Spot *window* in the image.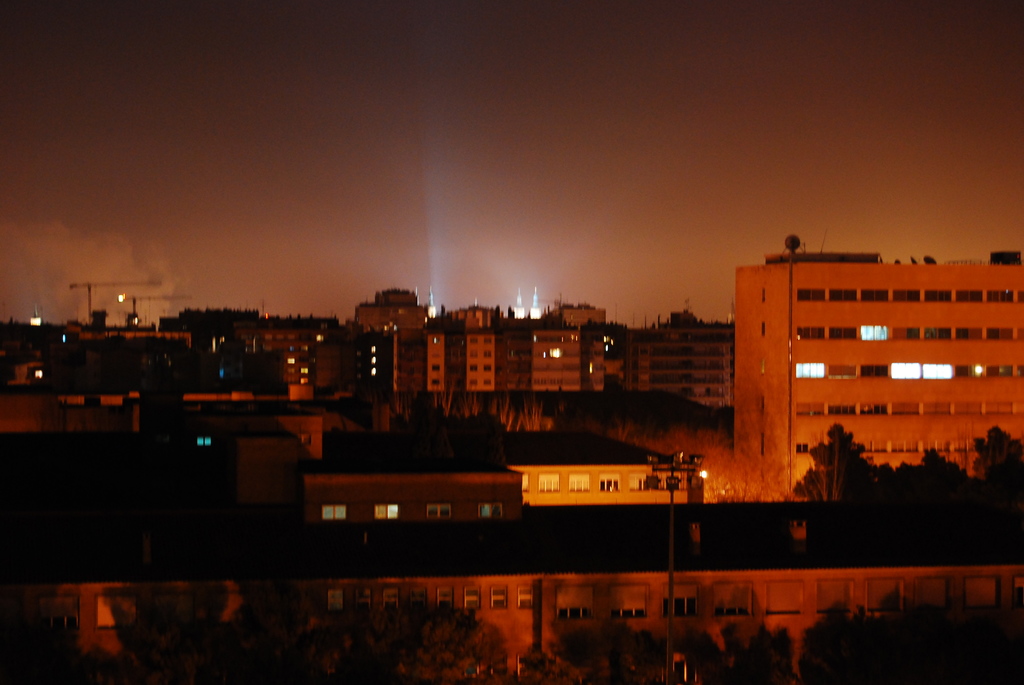
*window* found at {"left": 428, "top": 505, "right": 450, "bottom": 520}.
